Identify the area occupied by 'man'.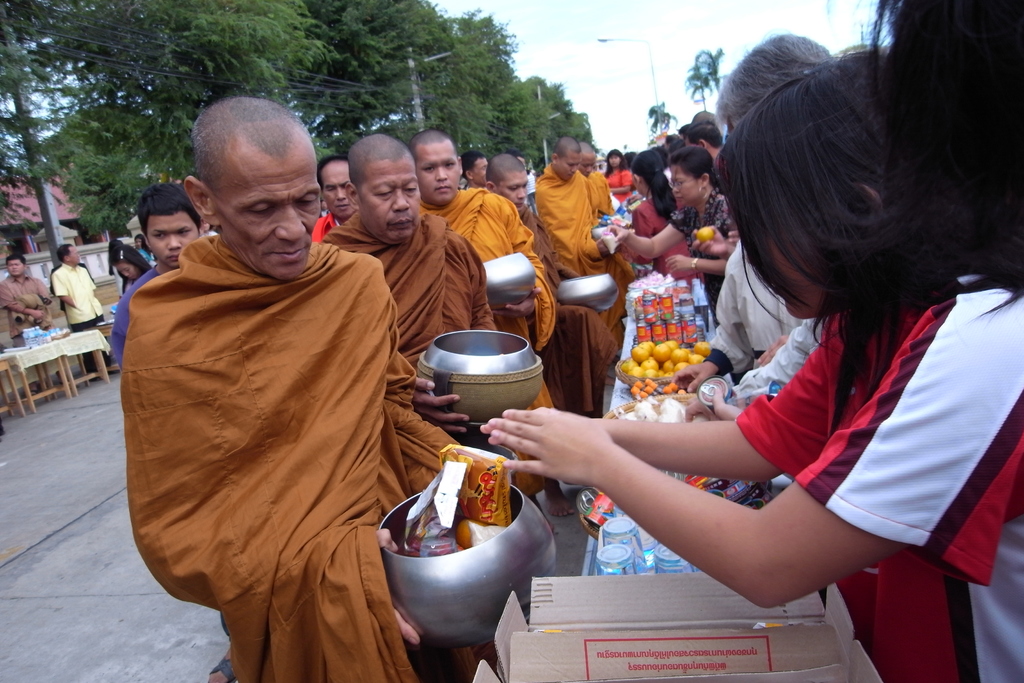
Area: [left=477, top=152, right=610, bottom=421].
